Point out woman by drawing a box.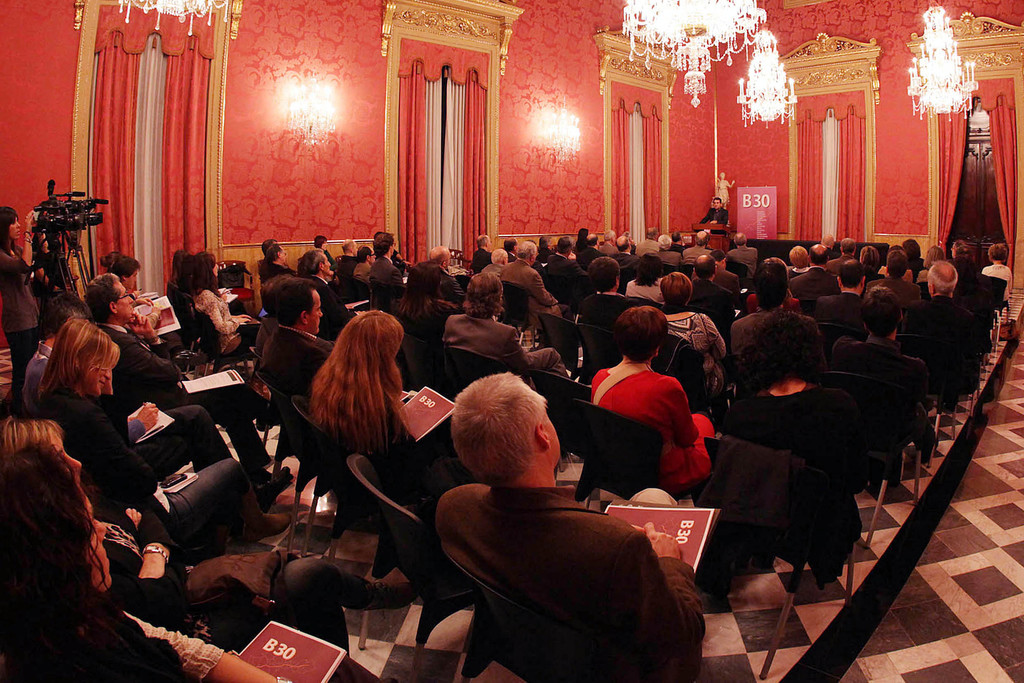
rect(392, 262, 454, 344).
